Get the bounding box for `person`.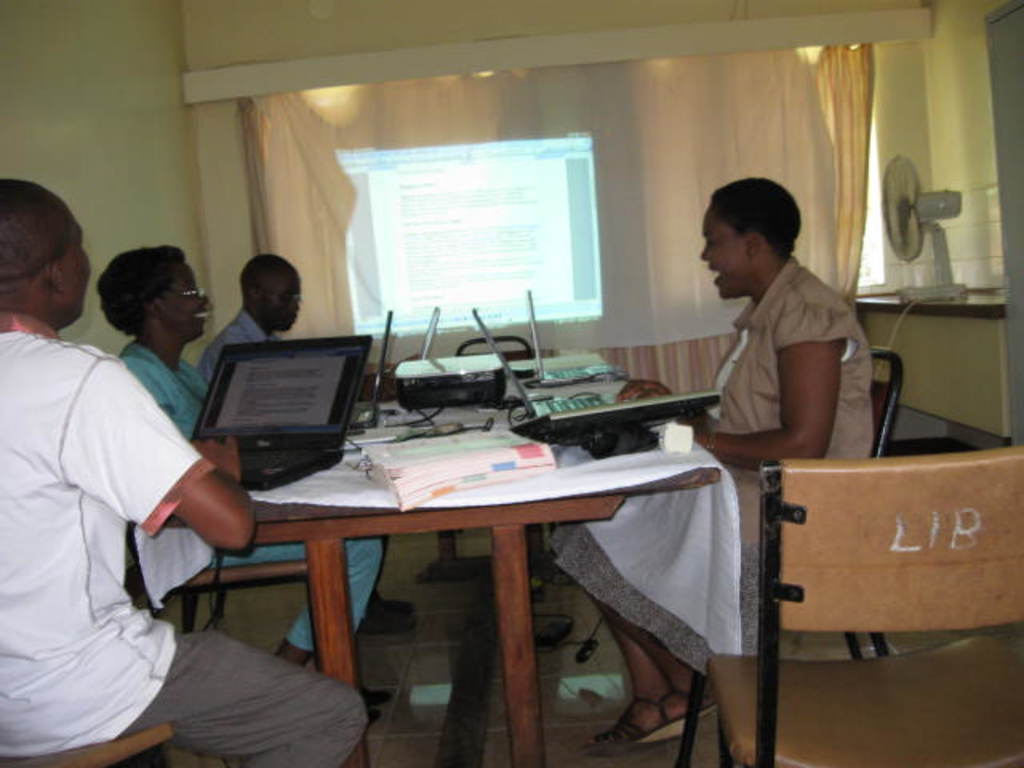
box(0, 176, 368, 766).
